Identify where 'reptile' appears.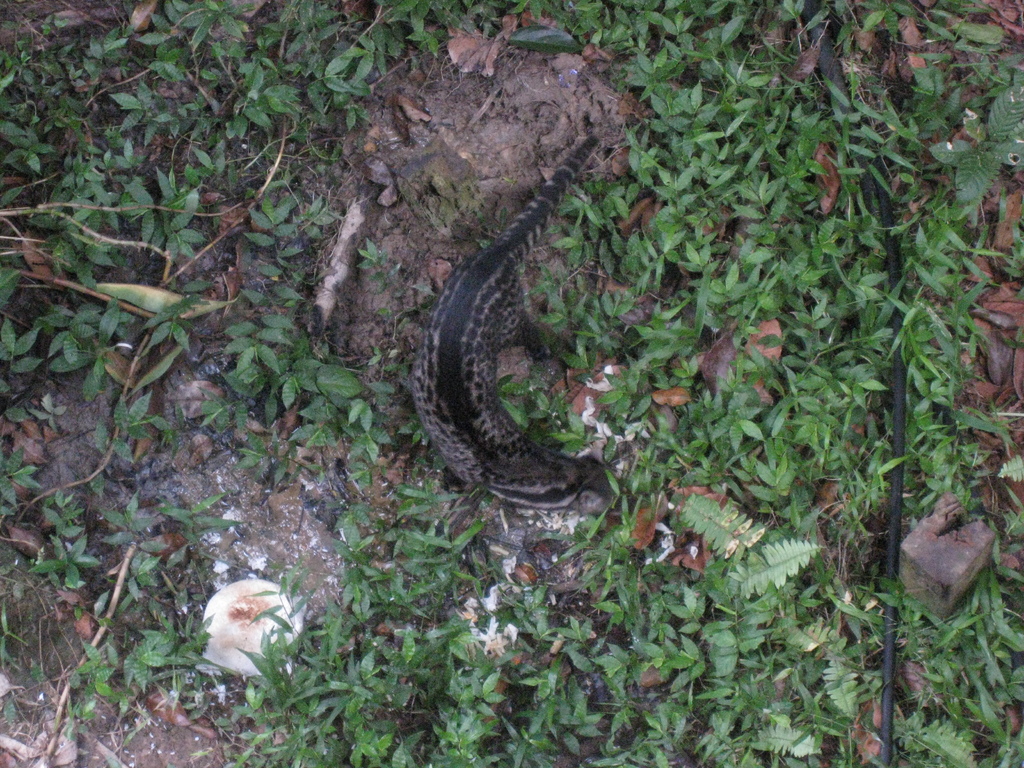
Appears at (410, 134, 630, 515).
